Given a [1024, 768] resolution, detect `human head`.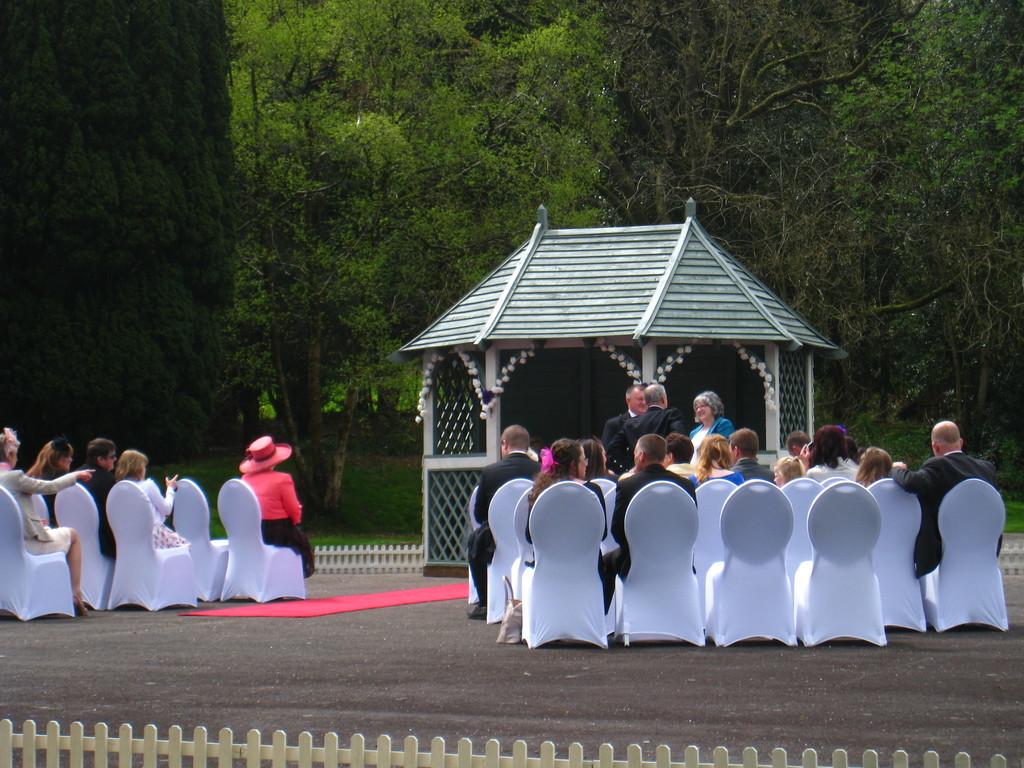
locate(117, 451, 148, 481).
